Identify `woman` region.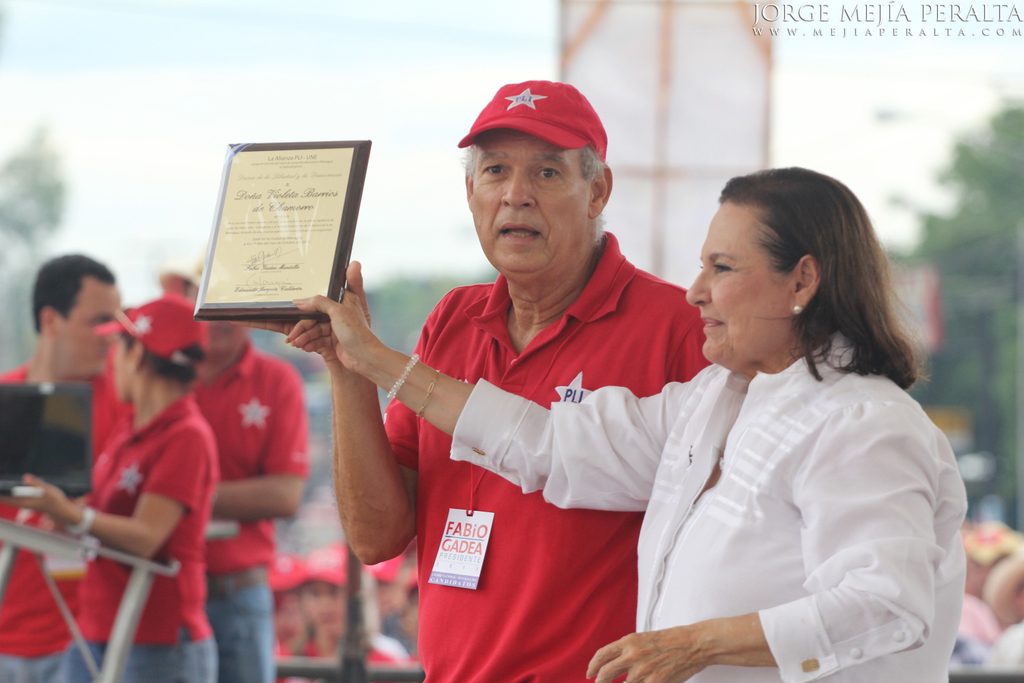
Region: crop(298, 169, 969, 682).
